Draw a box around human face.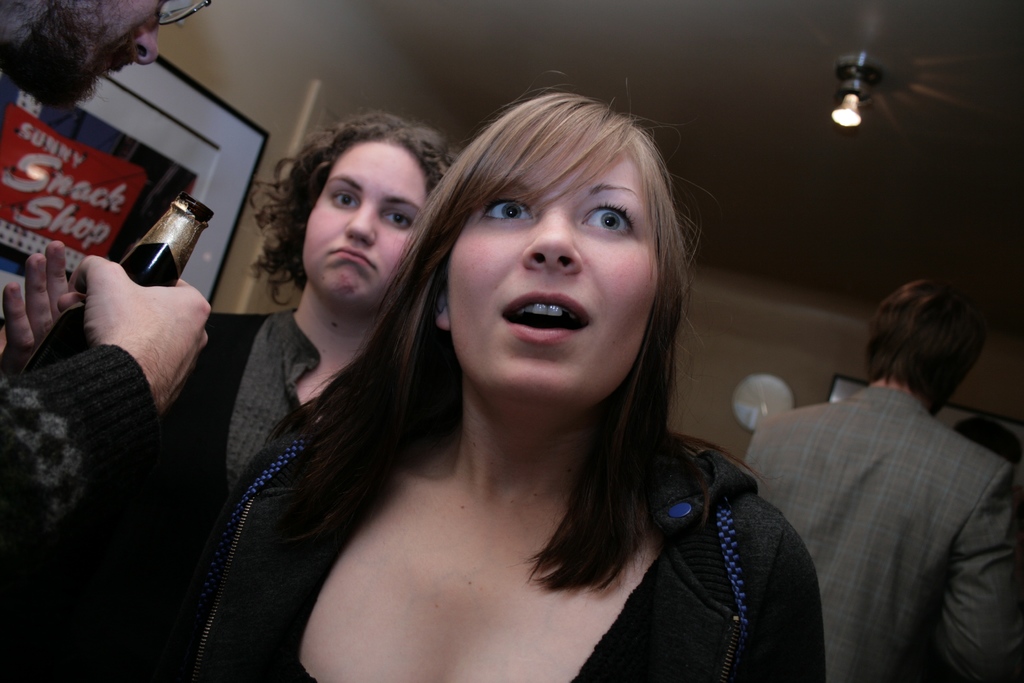
{"x1": 311, "y1": 146, "x2": 441, "y2": 305}.
